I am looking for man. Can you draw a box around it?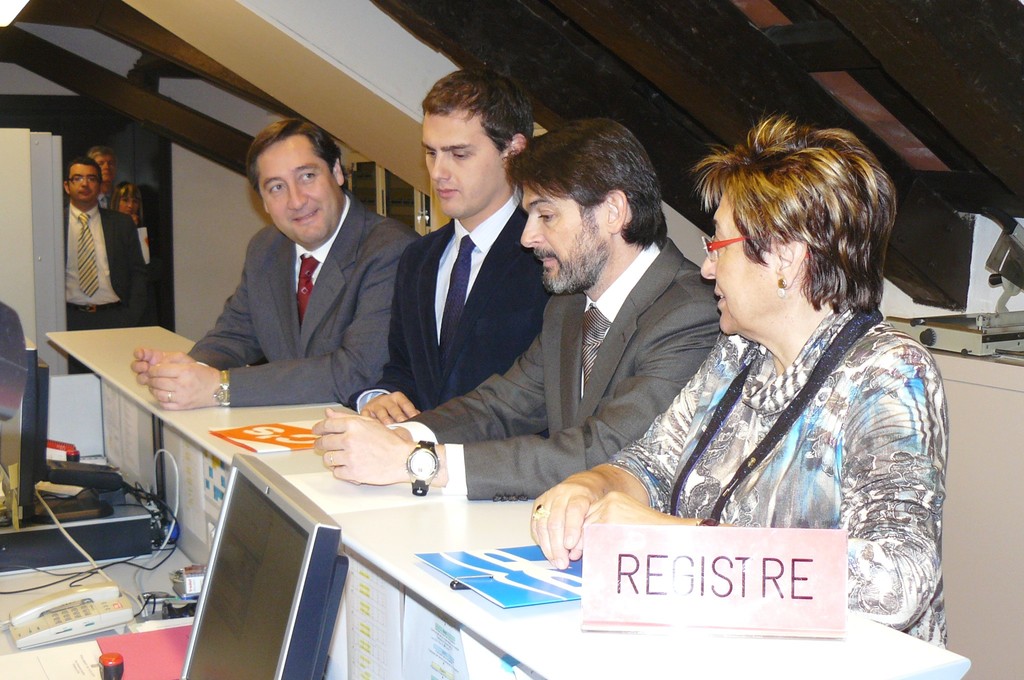
Sure, the bounding box is detection(58, 157, 154, 378).
